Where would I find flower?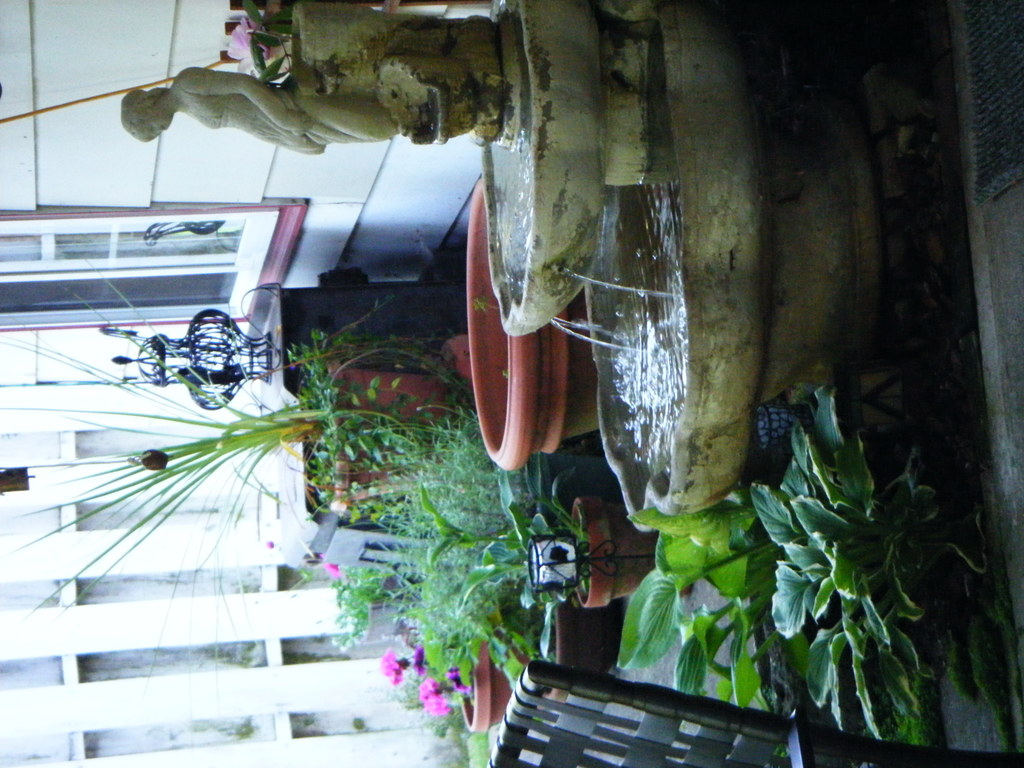
At (360, 661, 442, 736).
